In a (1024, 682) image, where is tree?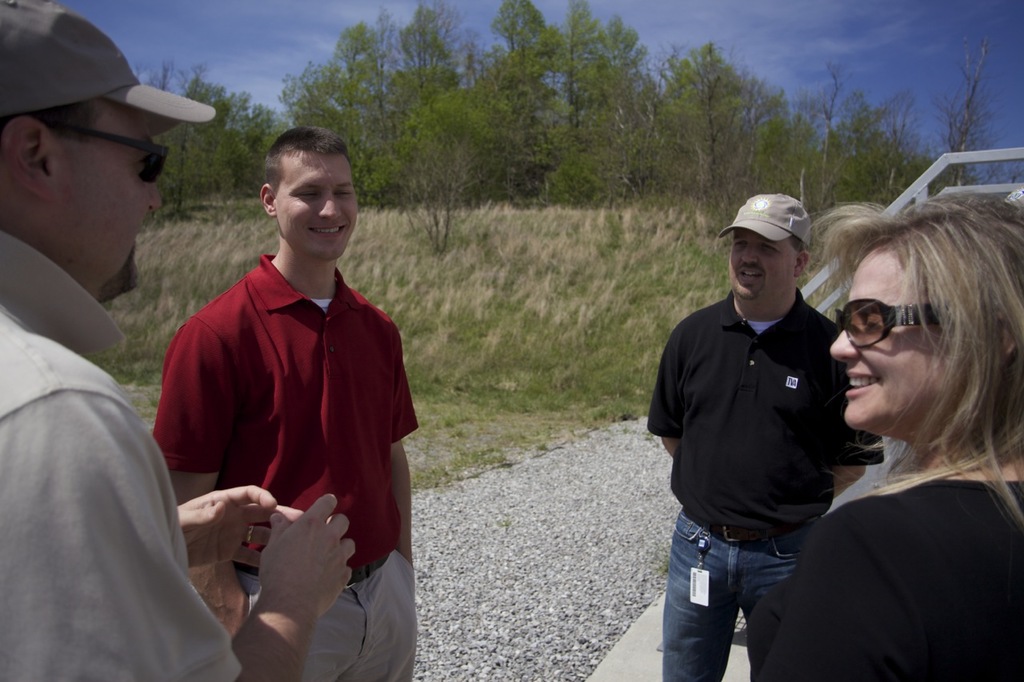
658 35 744 196.
